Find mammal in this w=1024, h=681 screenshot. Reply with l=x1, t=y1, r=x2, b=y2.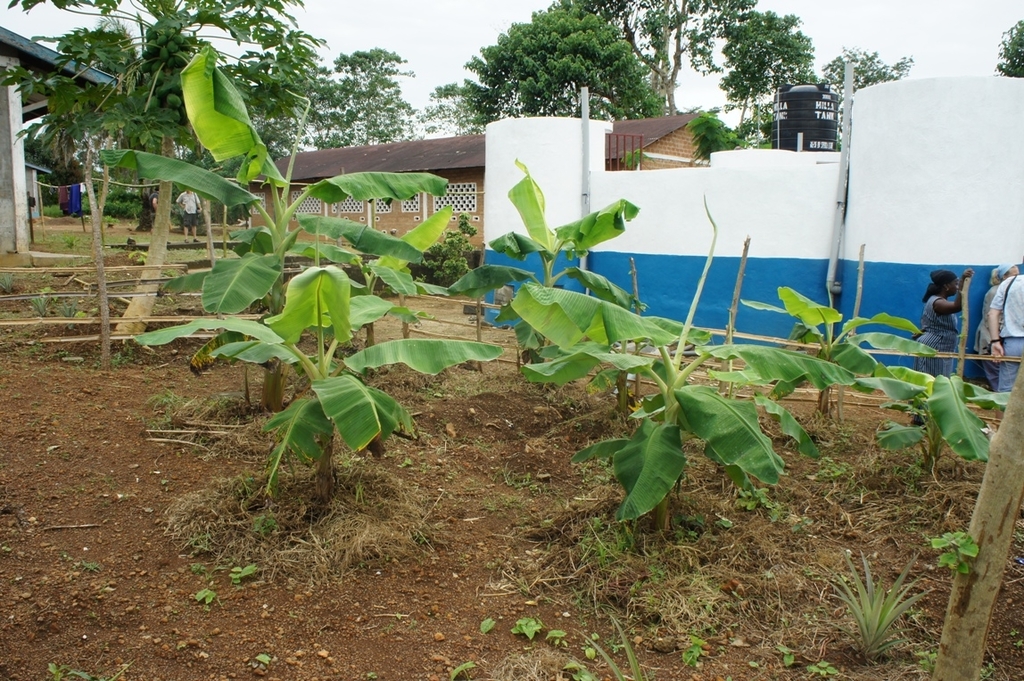
l=153, t=191, r=164, b=227.
